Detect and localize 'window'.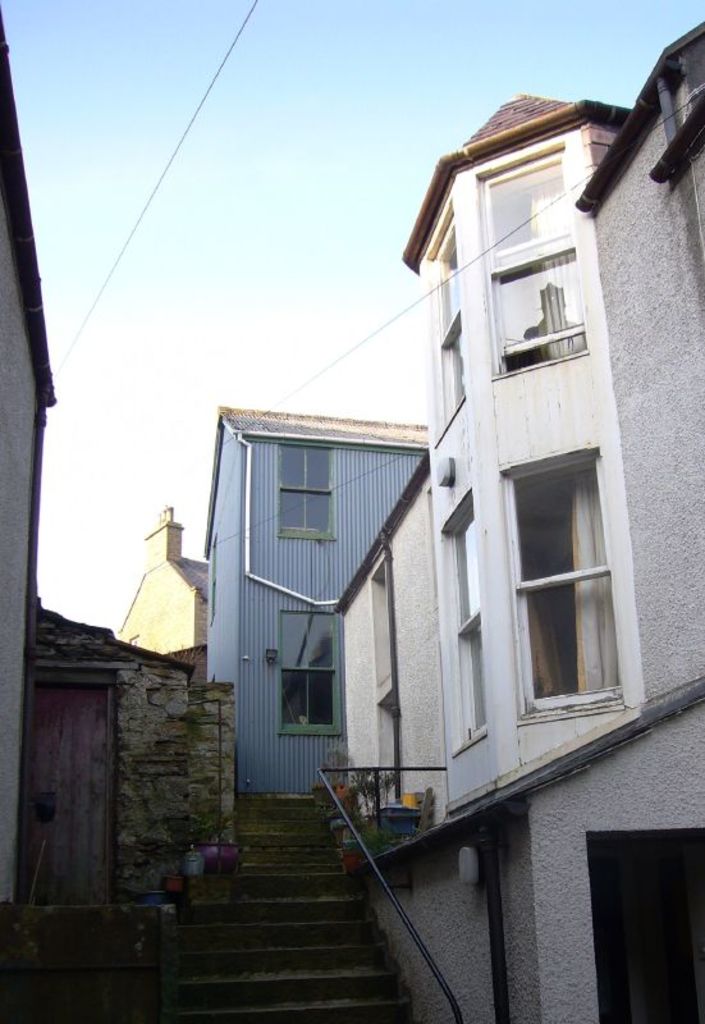
Localized at 431:229:484:412.
